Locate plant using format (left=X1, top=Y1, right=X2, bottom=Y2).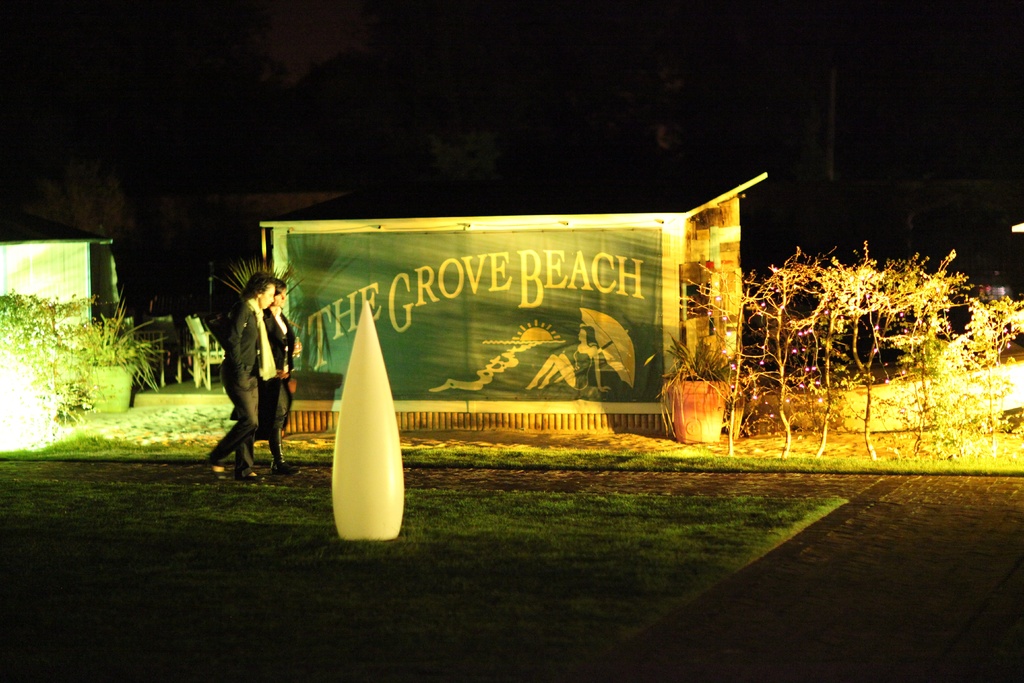
(left=0, top=291, right=97, bottom=436).
